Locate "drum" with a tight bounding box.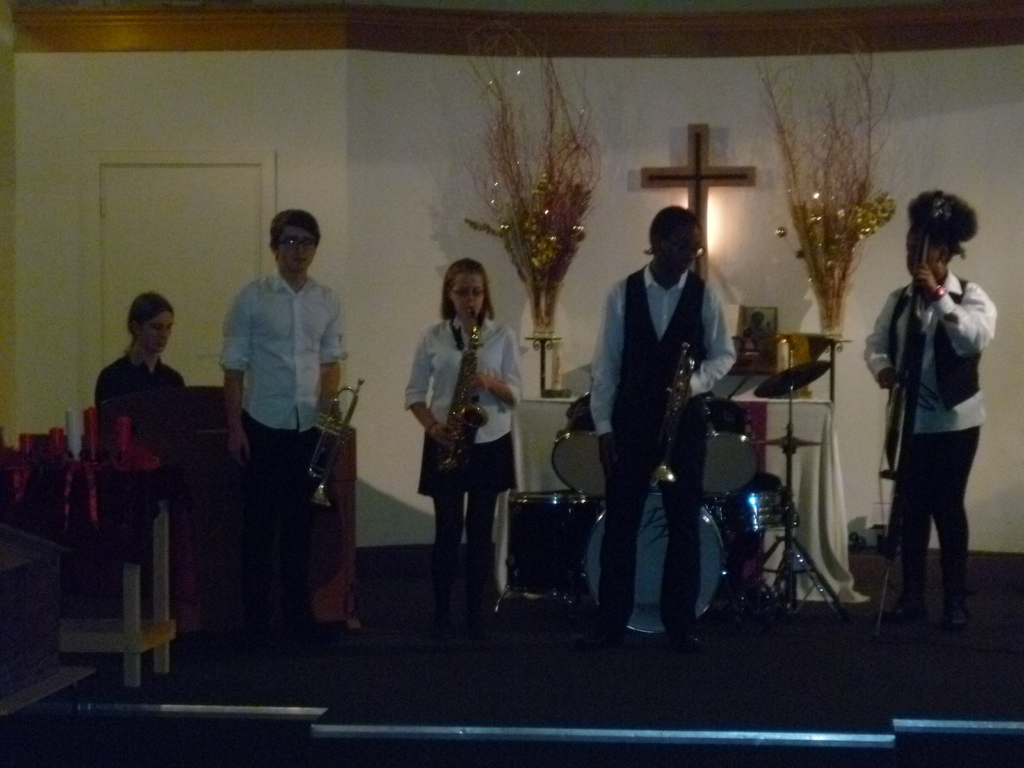
[703, 395, 761, 500].
